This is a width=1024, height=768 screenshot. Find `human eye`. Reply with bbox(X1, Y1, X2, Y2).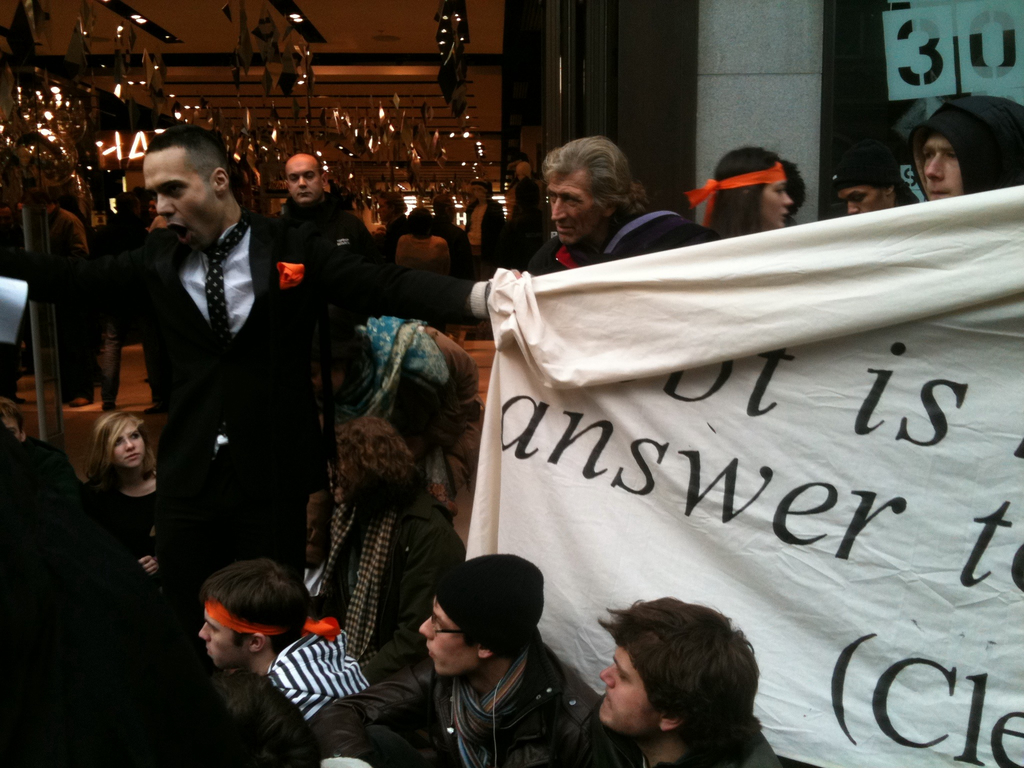
bbox(944, 149, 957, 163).
